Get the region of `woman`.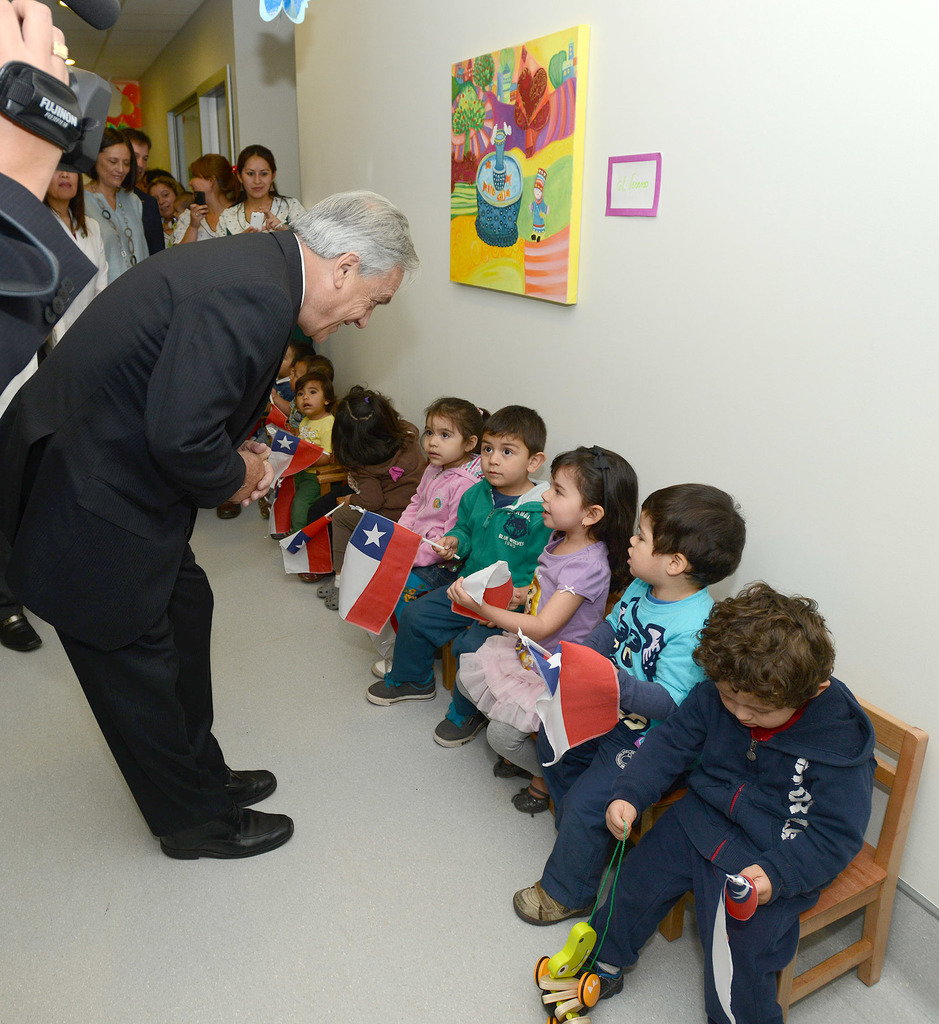
crop(152, 164, 183, 225).
